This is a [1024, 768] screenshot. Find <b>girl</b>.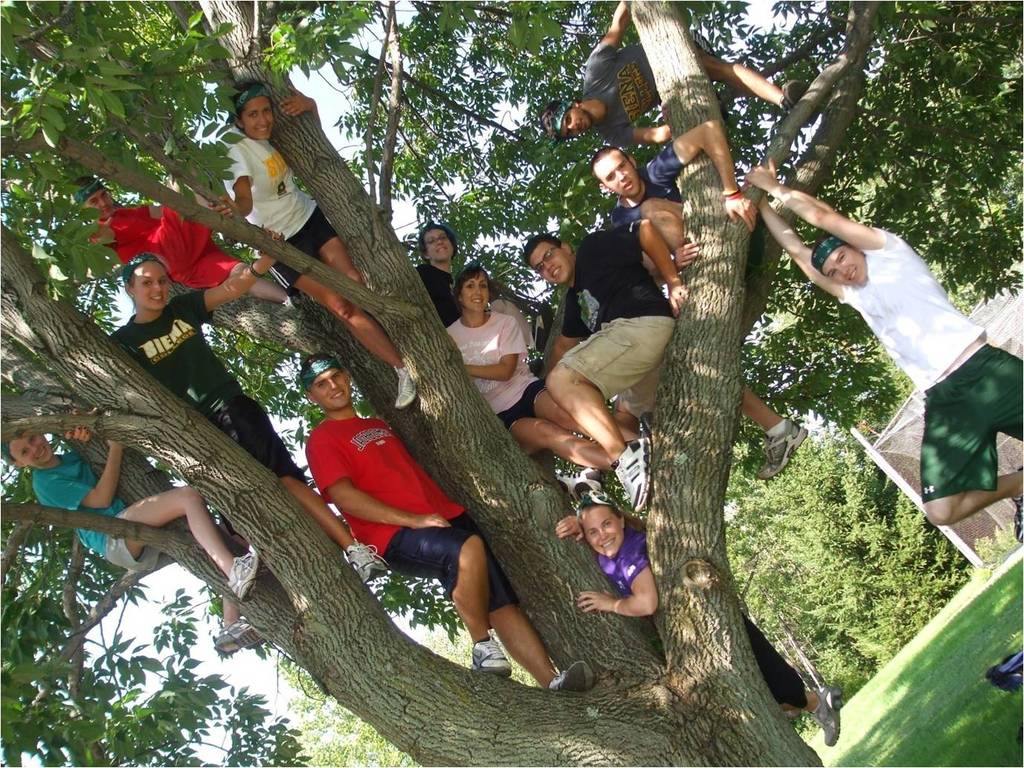
Bounding box: (4, 440, 260, 659).
